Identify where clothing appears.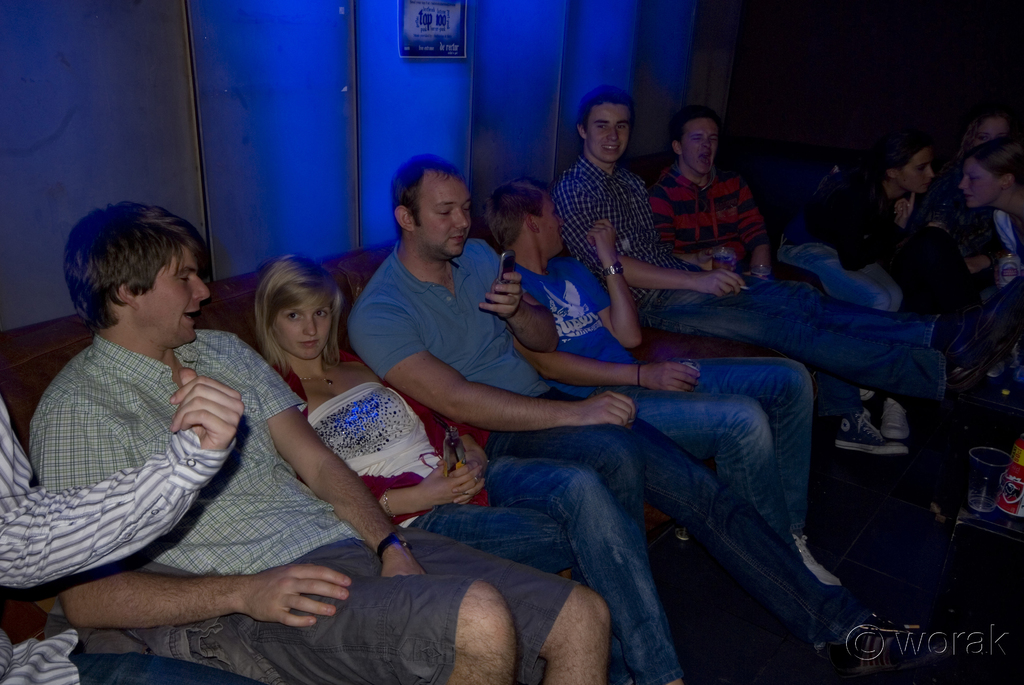
Appears at (left=647, top=164, right=817, bottom=284).
